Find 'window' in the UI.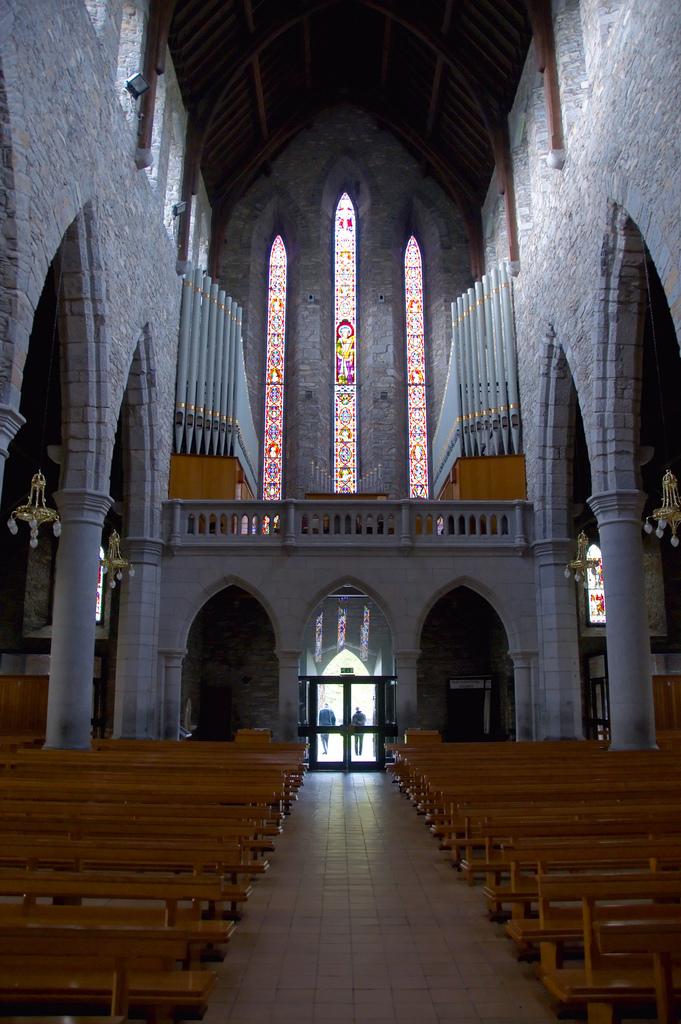
UI element at 263, 230, 283, 507.
